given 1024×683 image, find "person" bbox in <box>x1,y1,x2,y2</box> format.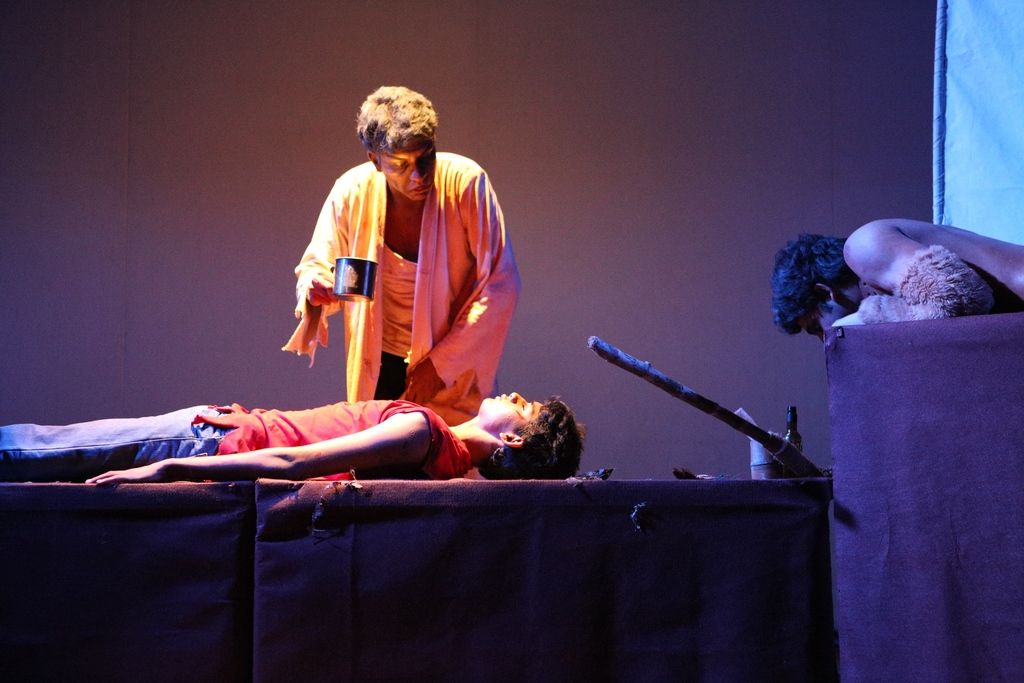
<box>275,61,540,474</box>.
